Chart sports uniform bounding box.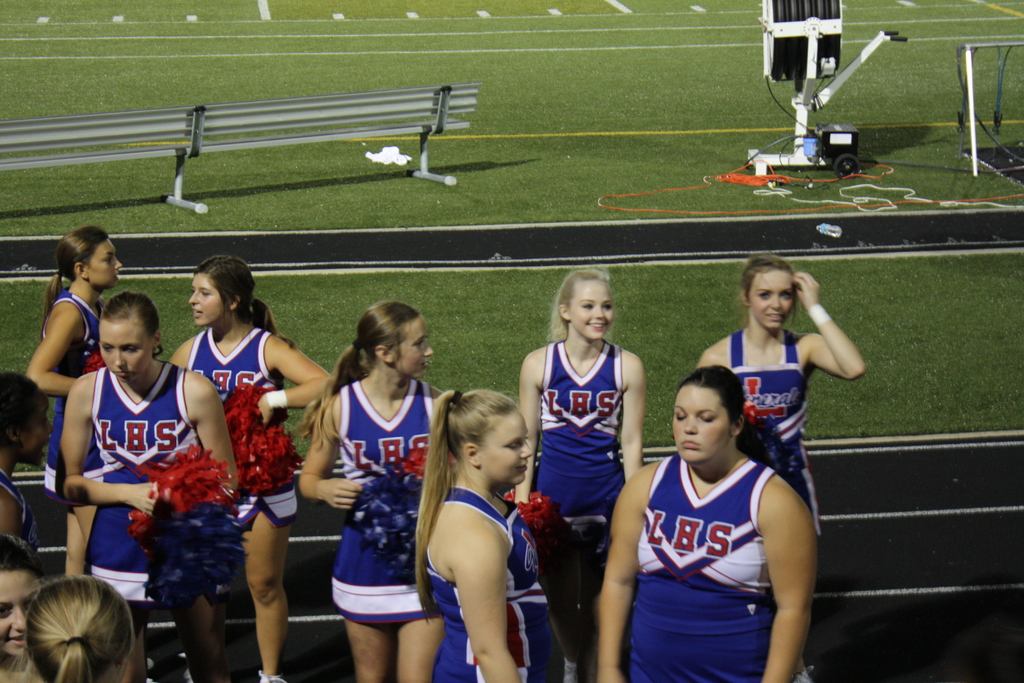
Charted: [410, 487, 543, 682].
